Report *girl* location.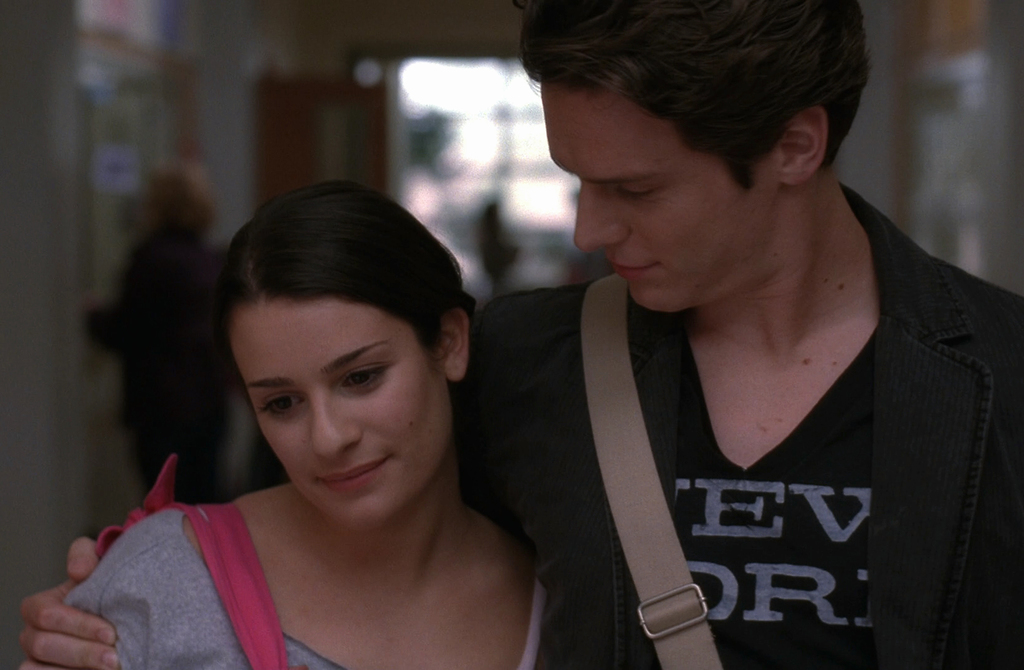
Report: rect(63, 179, 570, 669).
